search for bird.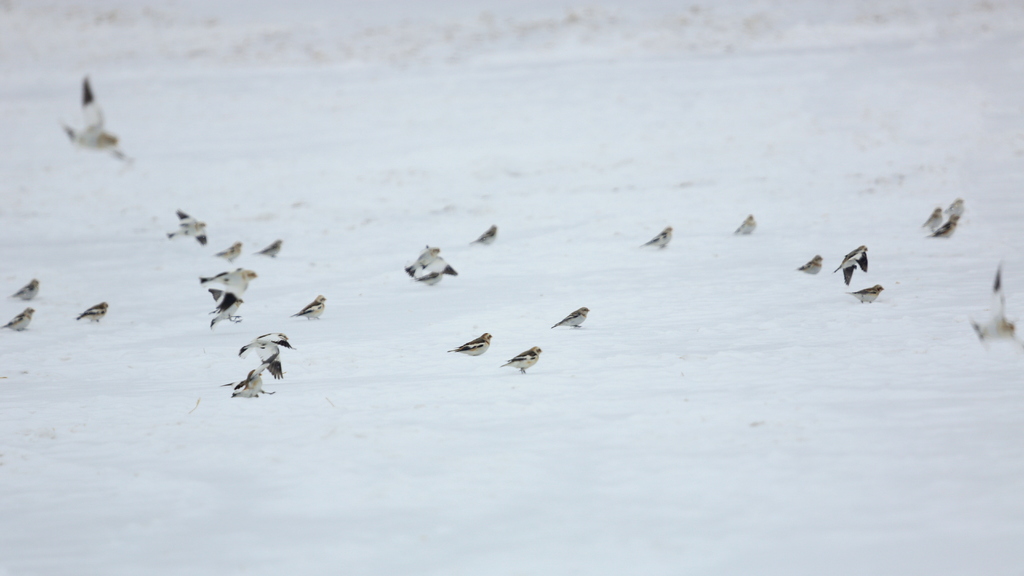
Found at left=76, top=298, right=111, bottom=321.
